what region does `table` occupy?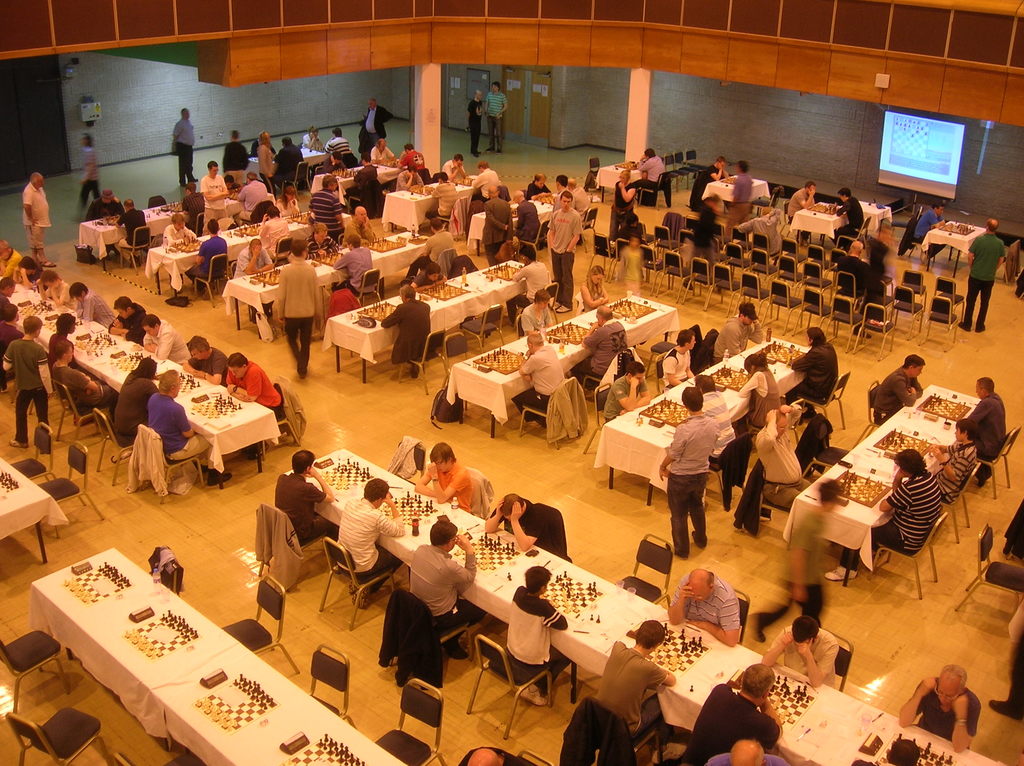
l=700, t=180, r=769, b=196.
